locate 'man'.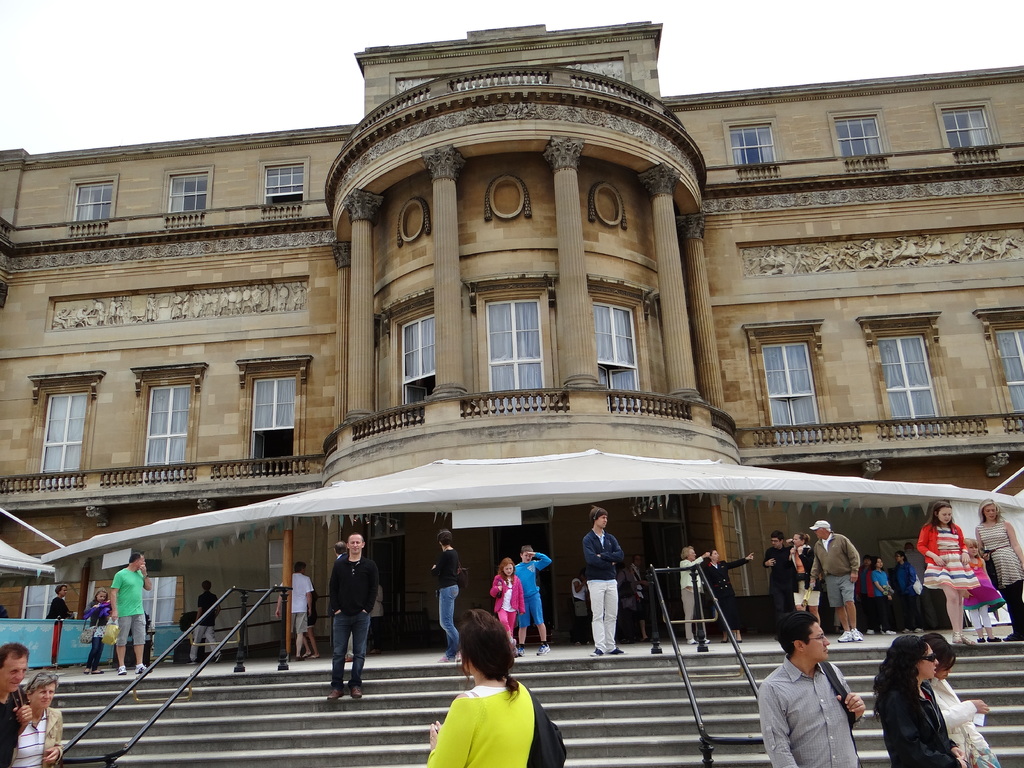
Bounding box: (334,538,354,661).
